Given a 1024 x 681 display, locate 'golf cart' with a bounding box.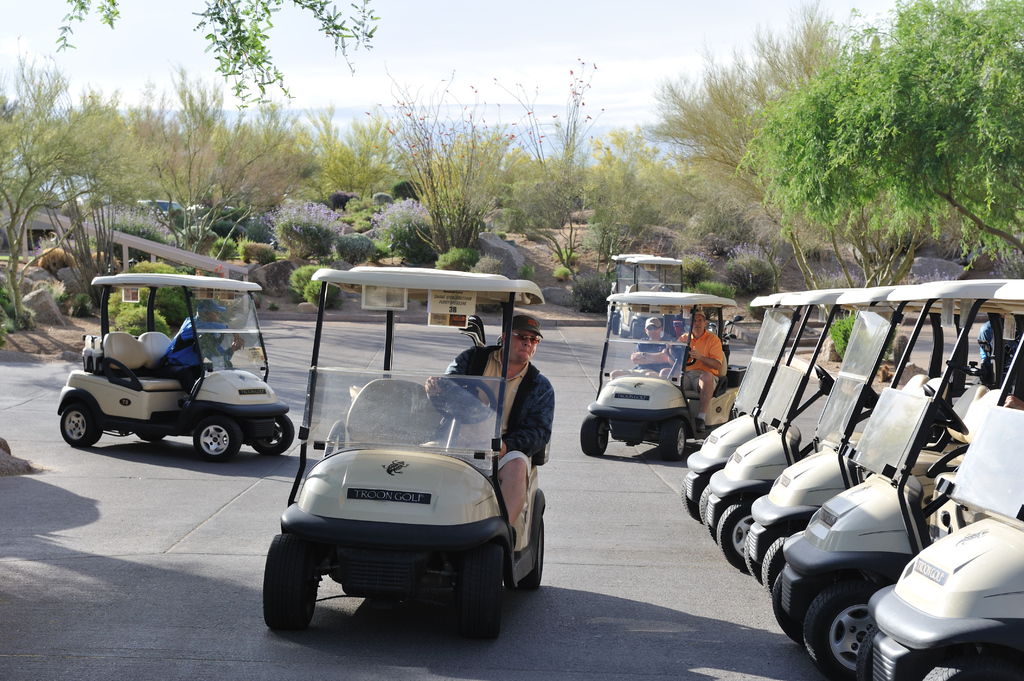
Located: 56, 271, 295, 457.
